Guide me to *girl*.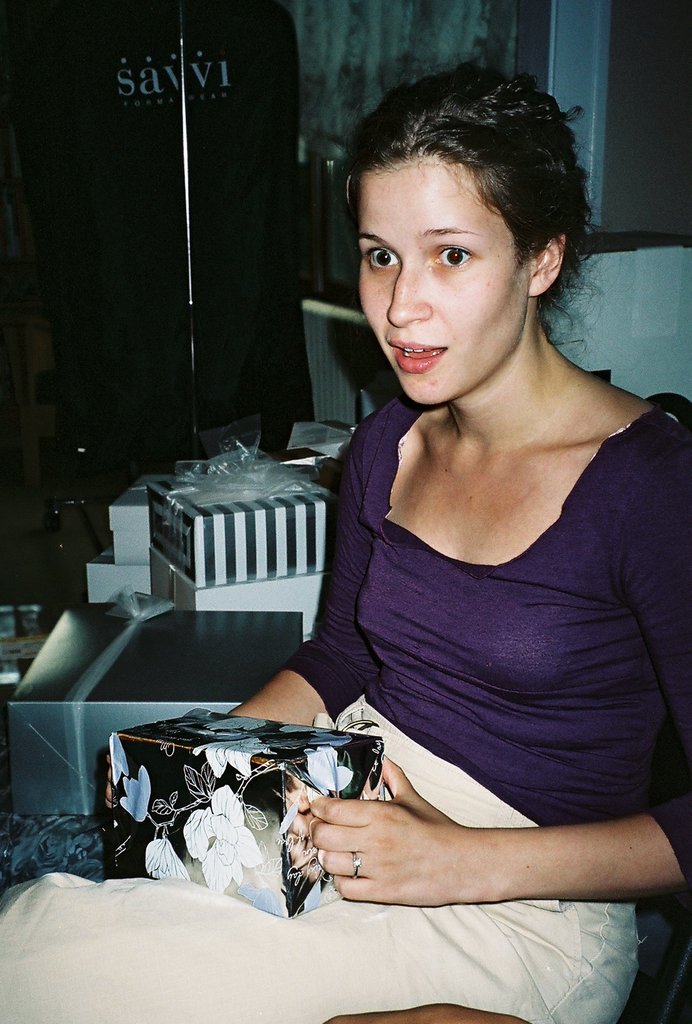
Guidance: (0, 60, 691, 1023).
